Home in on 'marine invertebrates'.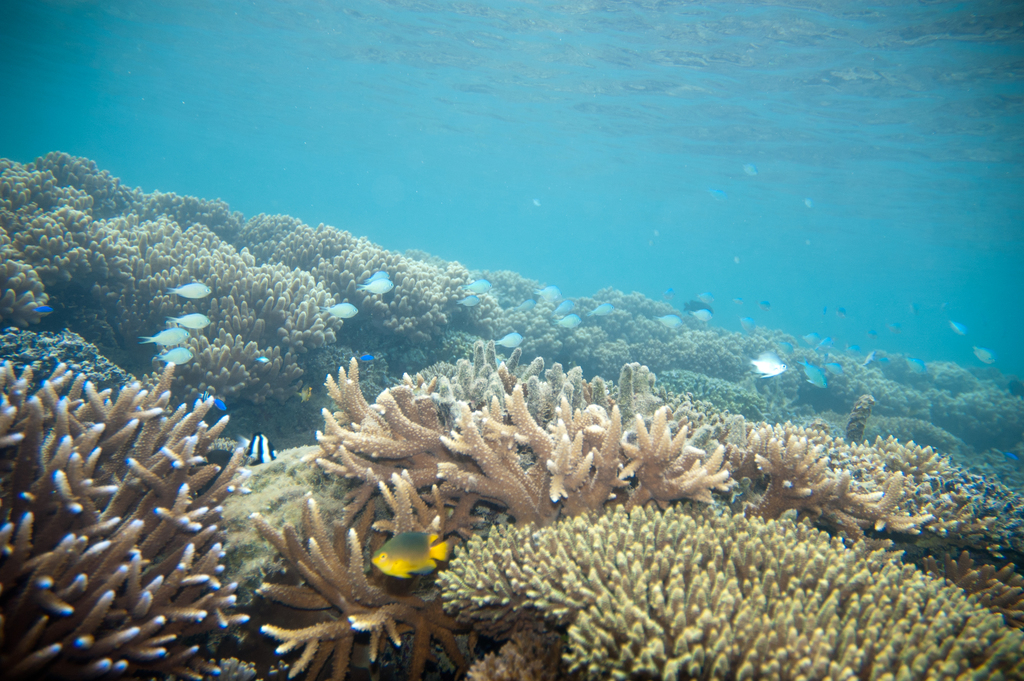
Homed in at 253:338:735:680.
